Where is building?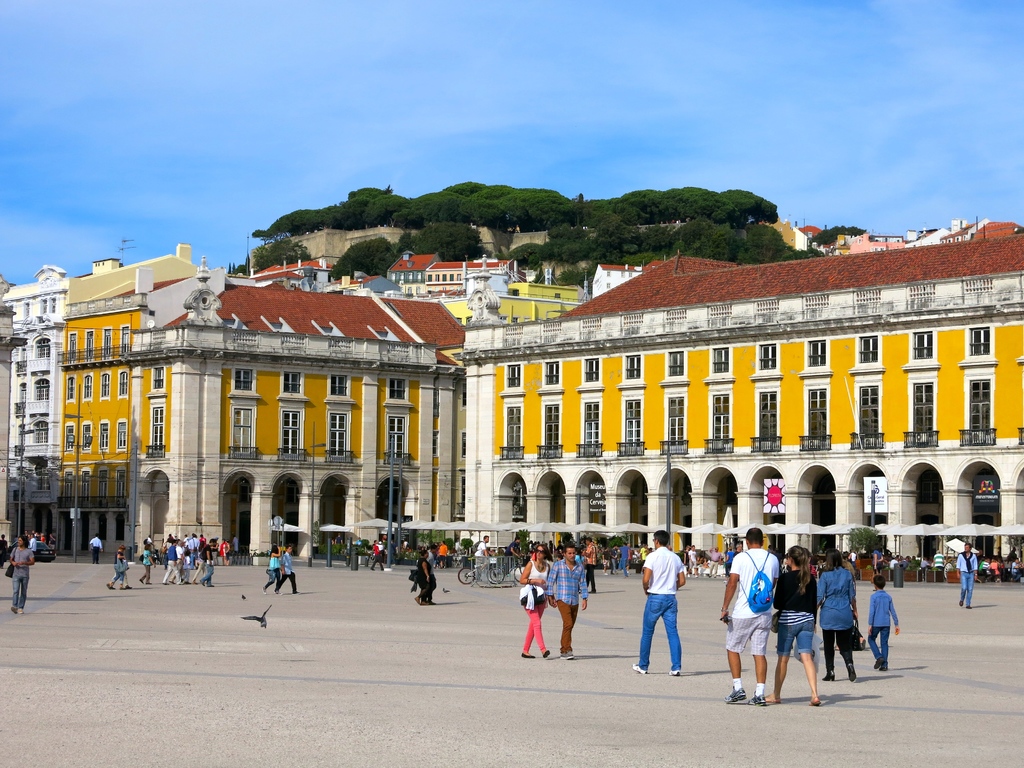
[58,242,467,567].
